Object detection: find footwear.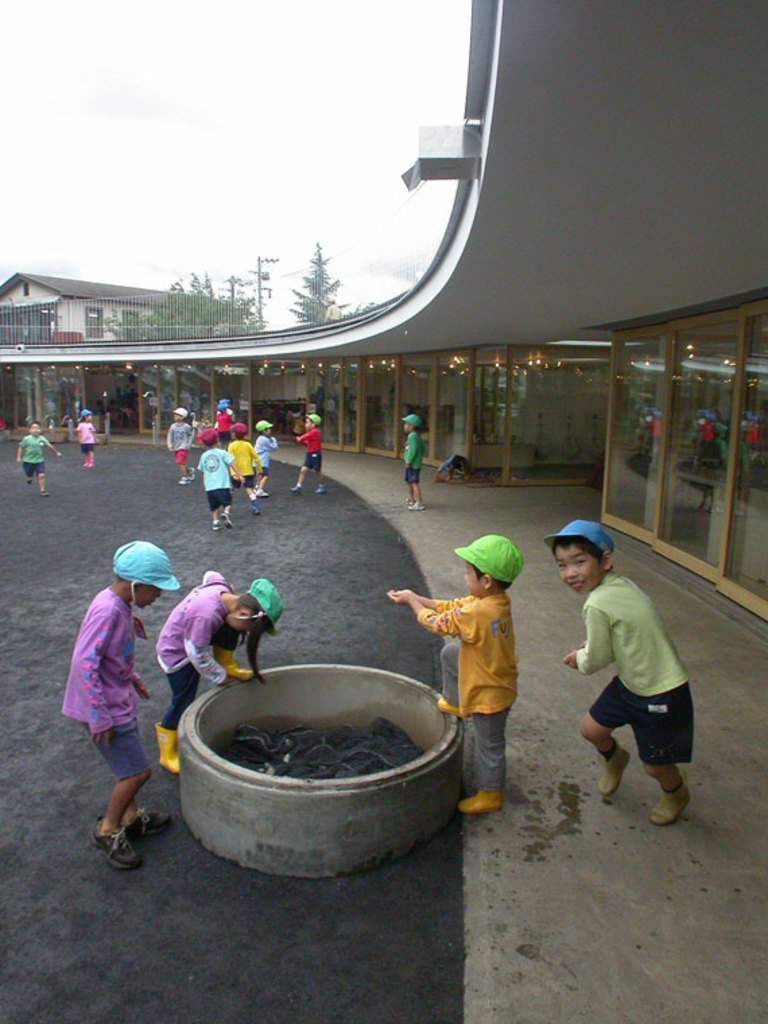
[x1=214, y1=647, x2=261, y2=680].
